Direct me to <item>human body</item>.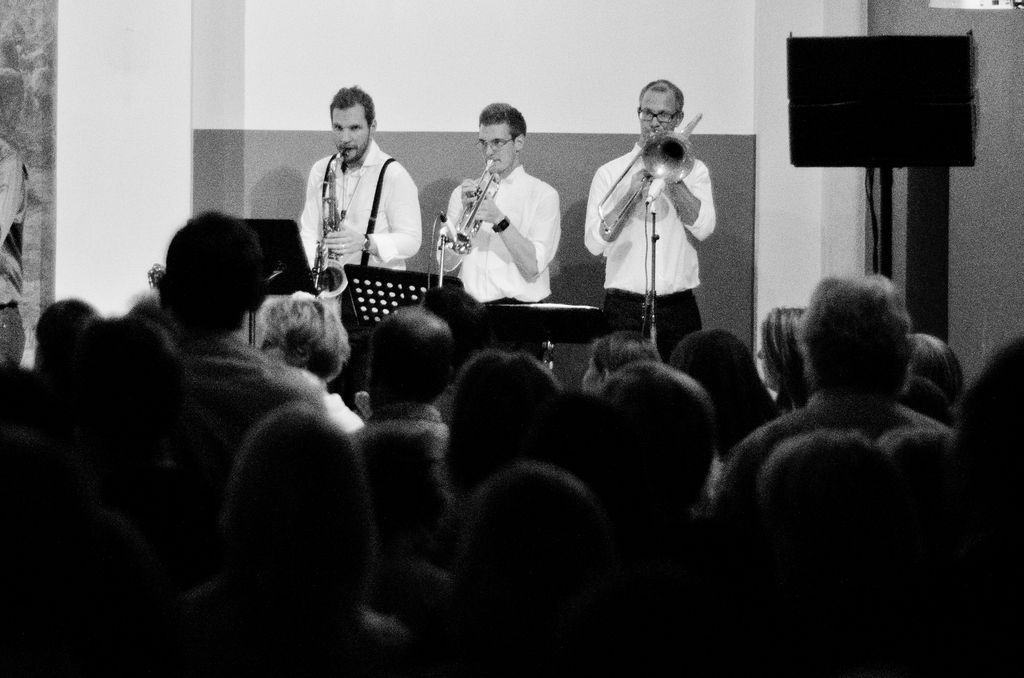
Direction: 293:74:435:318.
